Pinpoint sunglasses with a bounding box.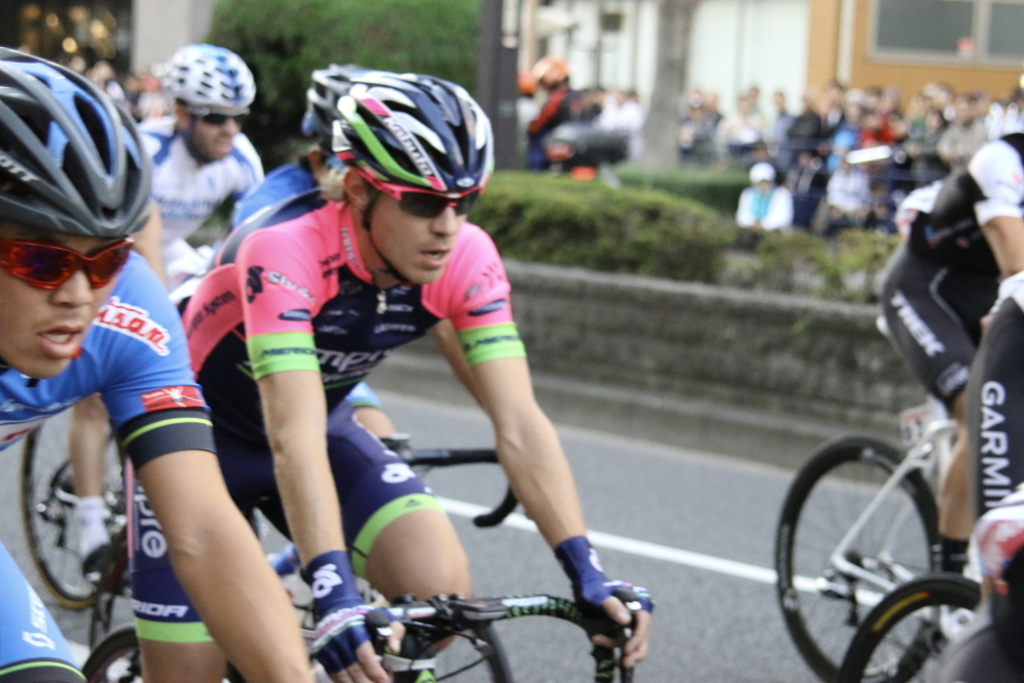
<box>0,240,132,289</box>.
